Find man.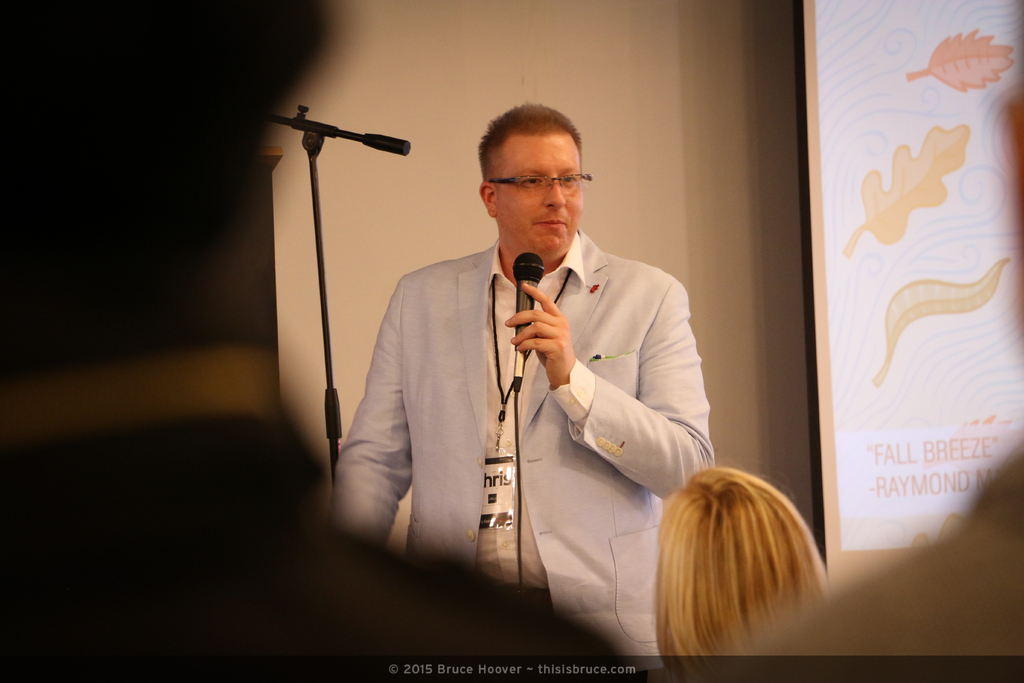
x1=0 y1=0 x2=646 y2=682.
